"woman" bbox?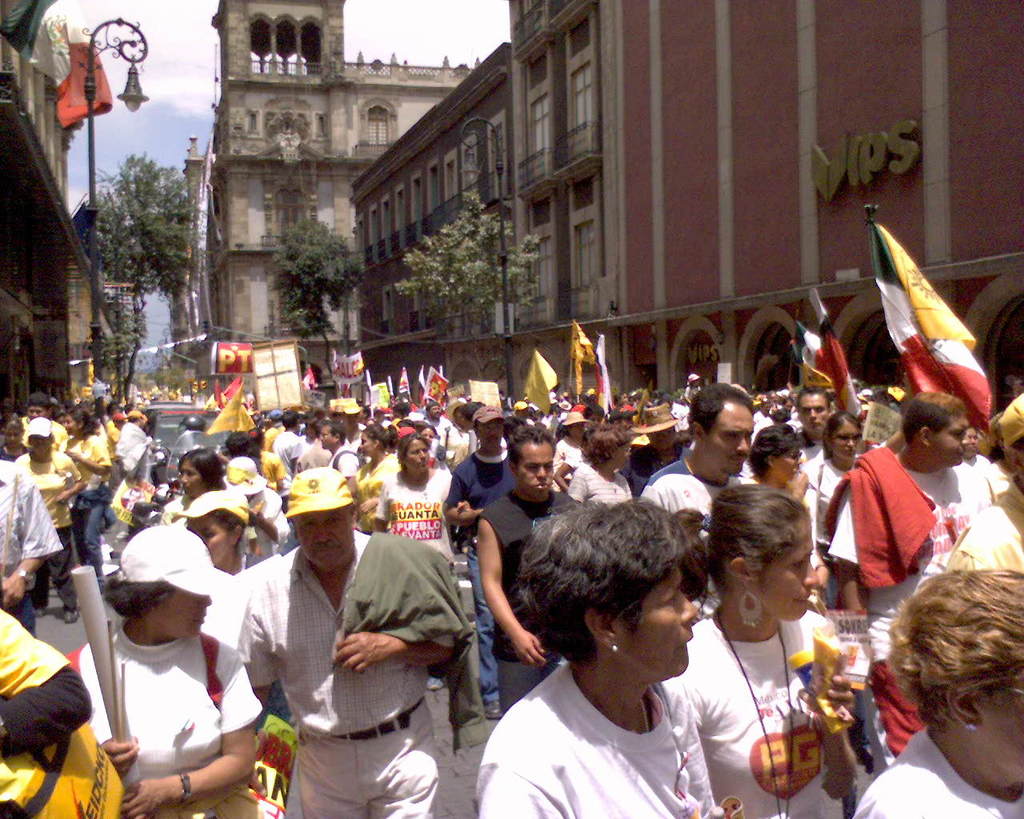
region(474, 493, 741, 818)
